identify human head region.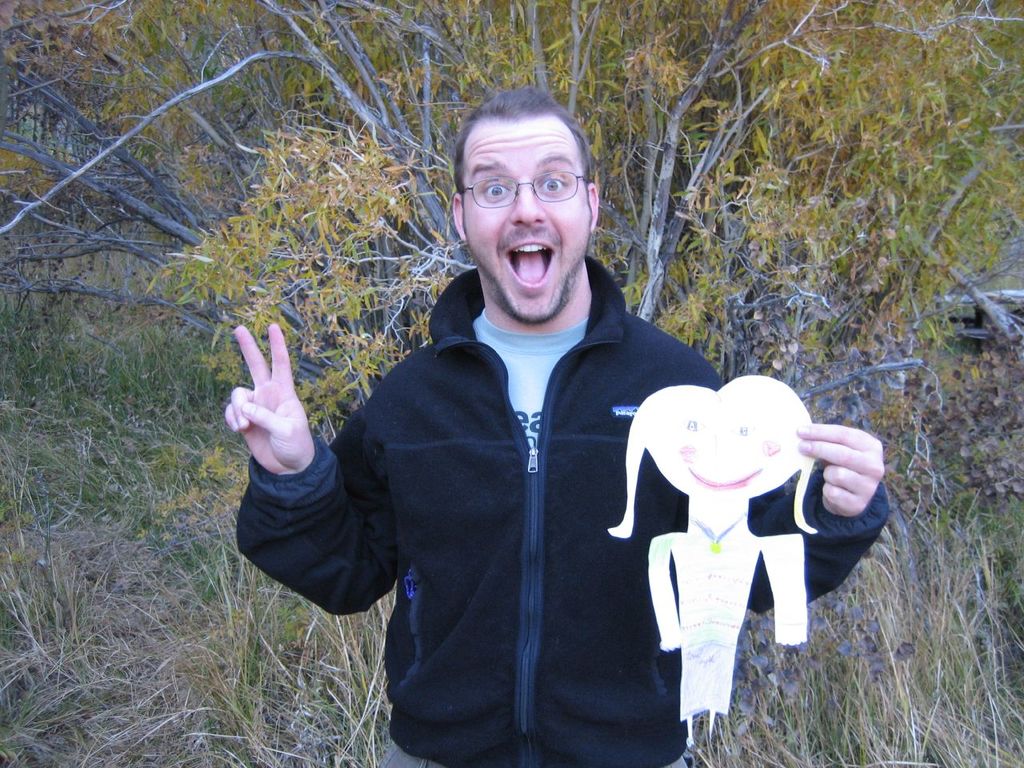
Region: <bbox>438, 80, 609, 324</bbox>.
